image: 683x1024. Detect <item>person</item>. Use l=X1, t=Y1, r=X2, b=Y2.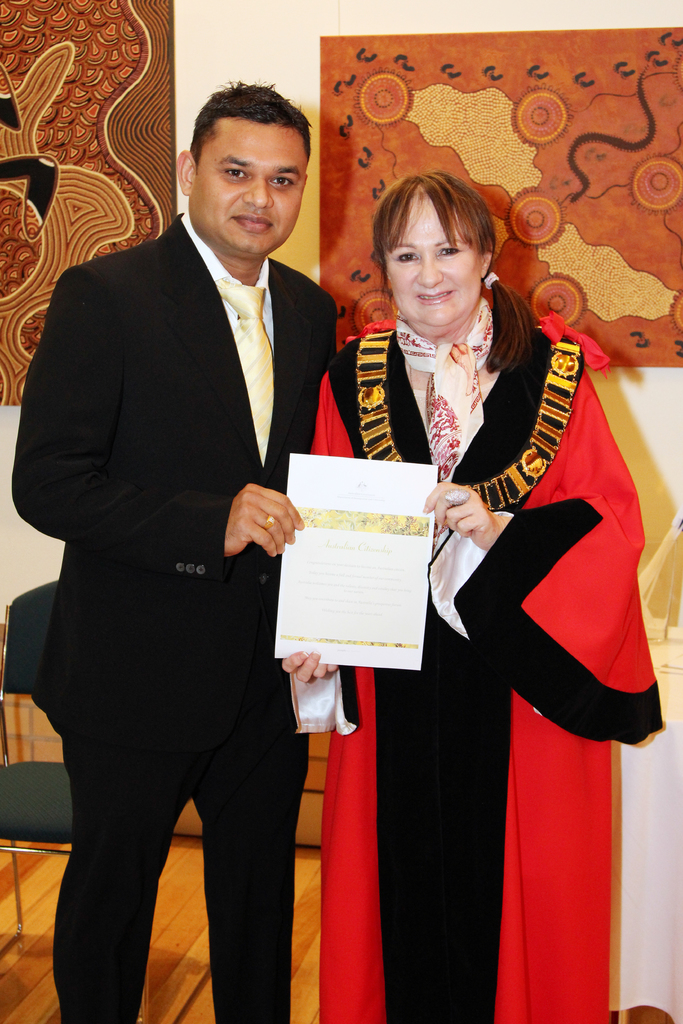
l=281, t=173, r=664, b=1023.
